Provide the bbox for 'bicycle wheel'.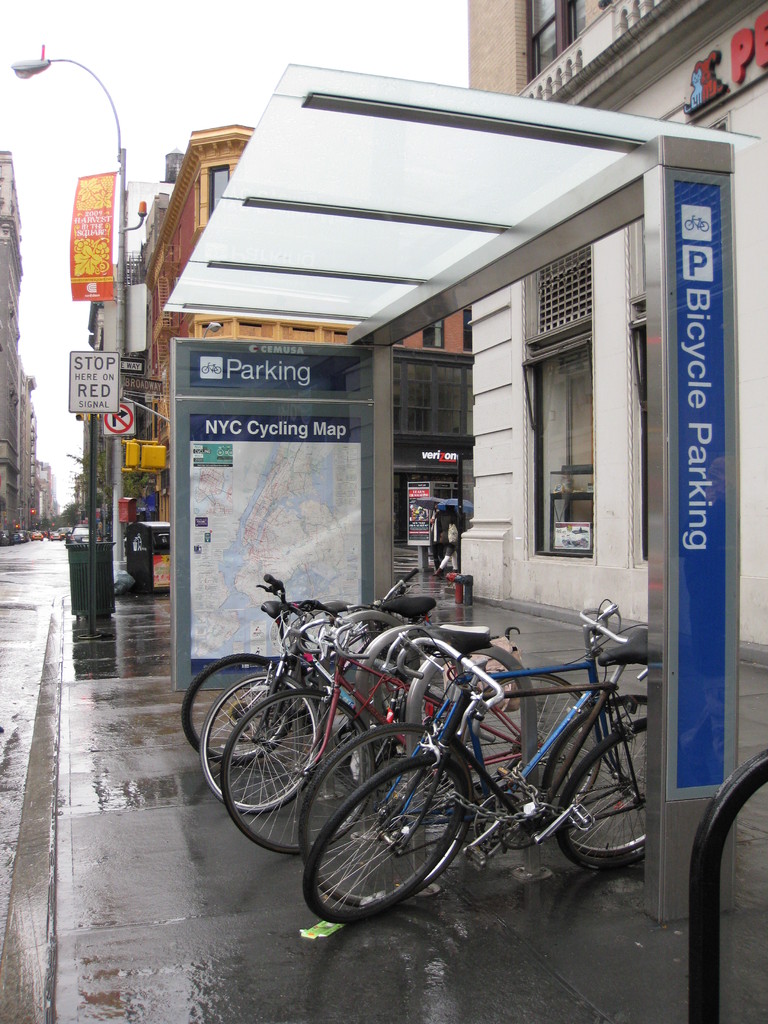
(x1=164, y1=648, x2=294, y2=765).
